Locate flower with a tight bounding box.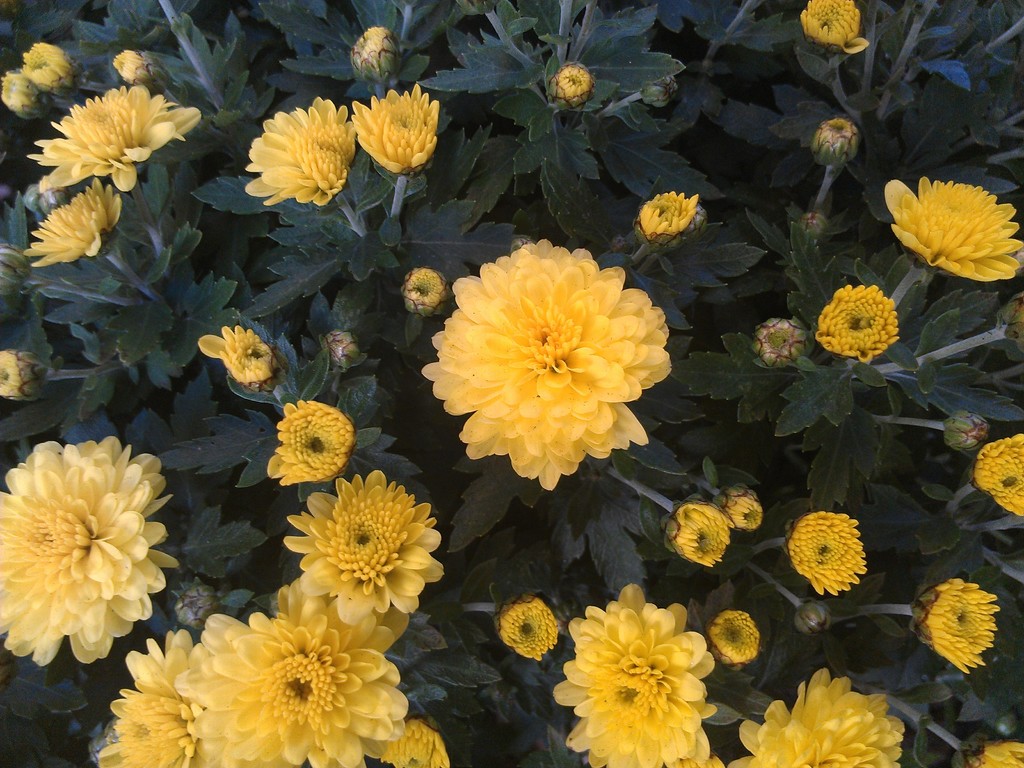
locate(270, 397, 358, 498).
